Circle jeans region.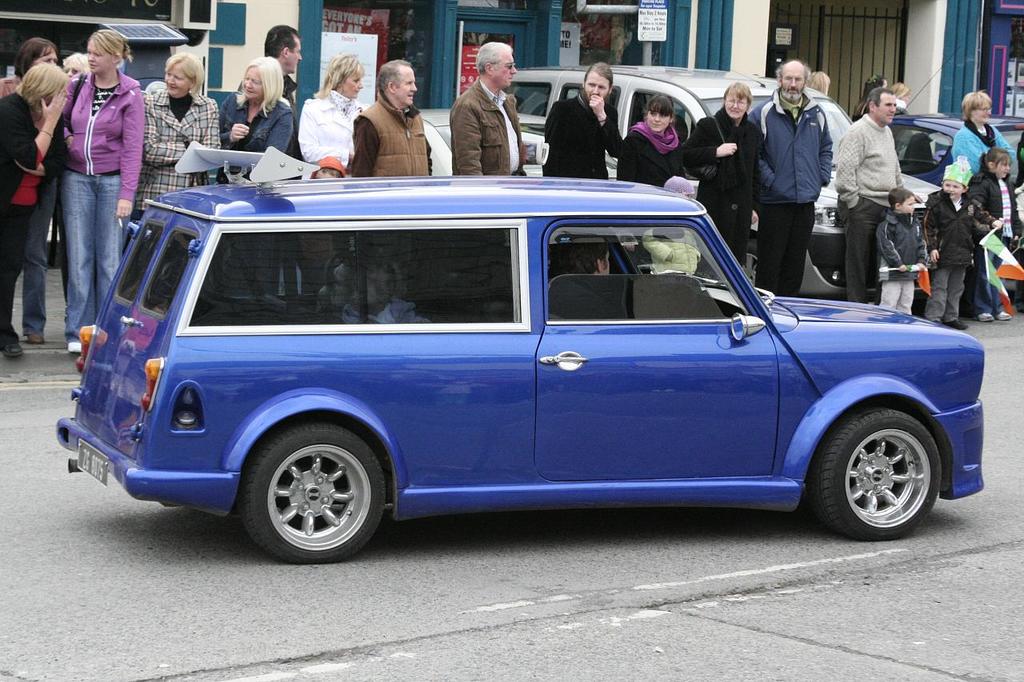
Region: box(978, 263, 998, 315).
